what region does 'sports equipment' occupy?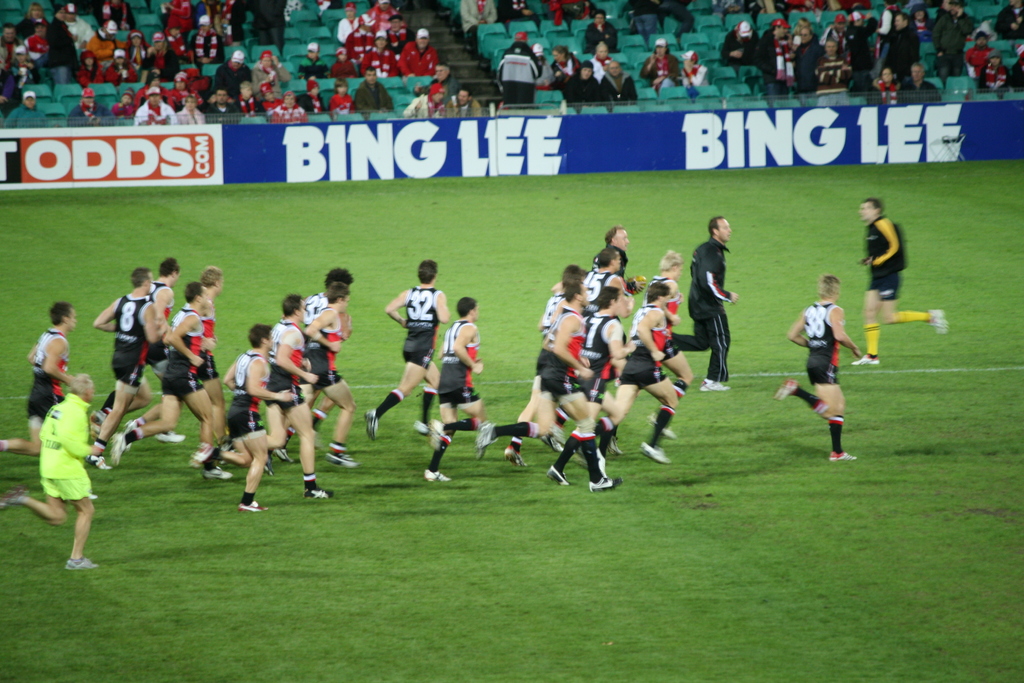
<box>700,378,732,393</box>.
